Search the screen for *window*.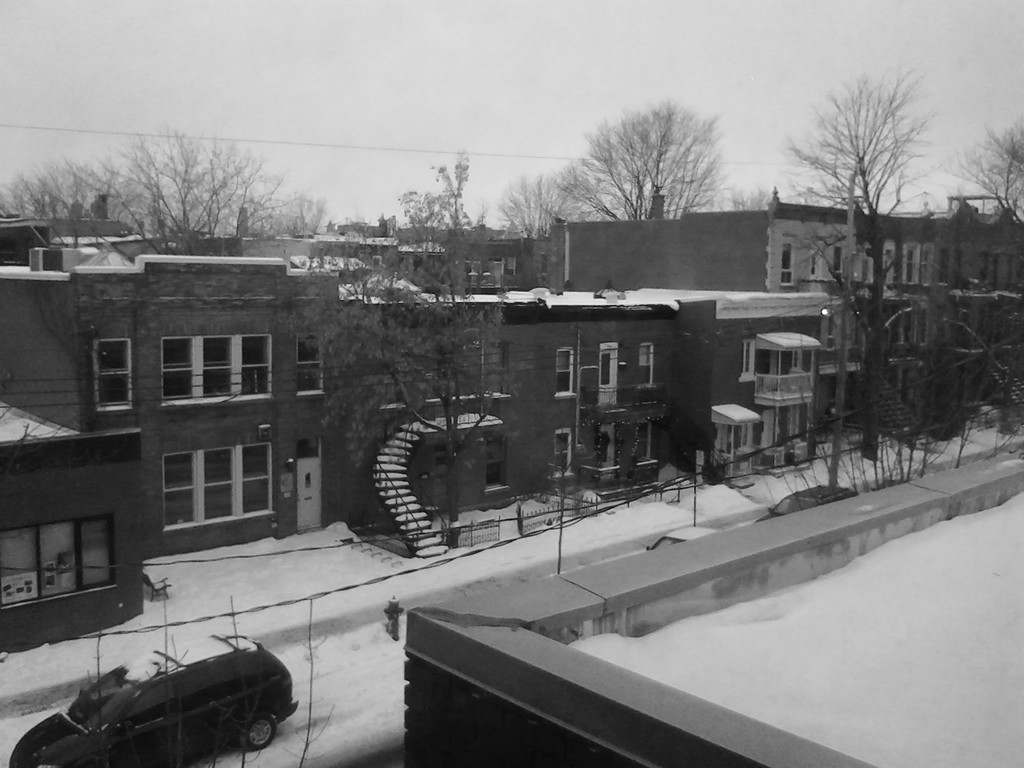
Found at 552,428,571,479.
